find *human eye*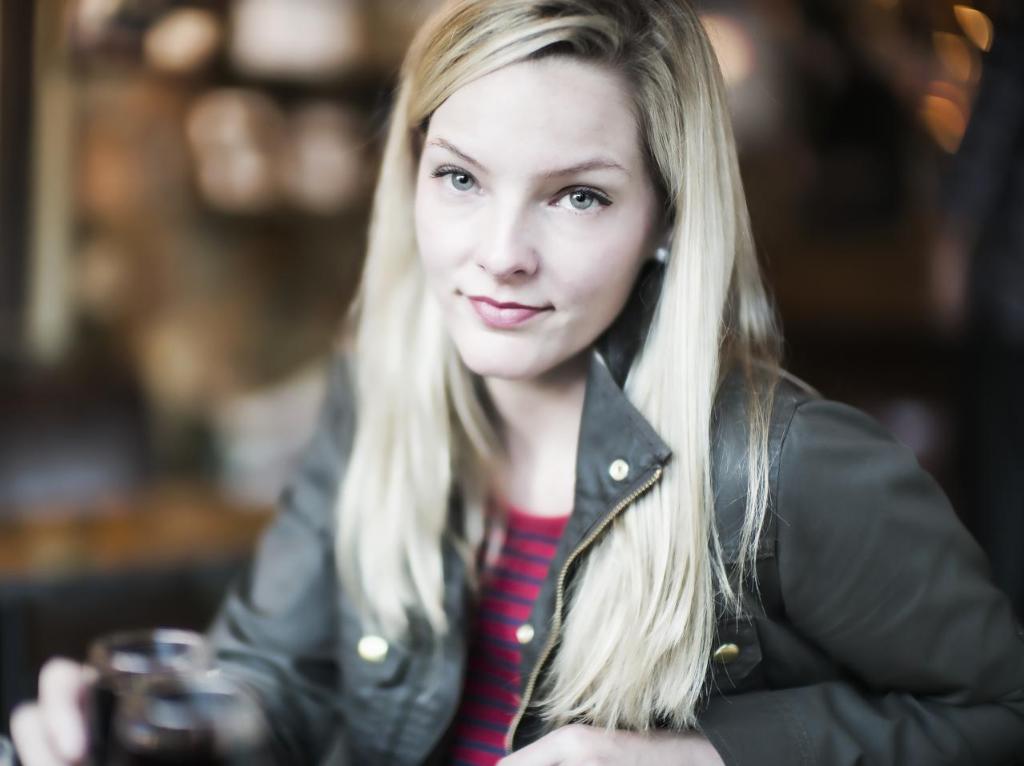
<box>428,158,486,198</box>
